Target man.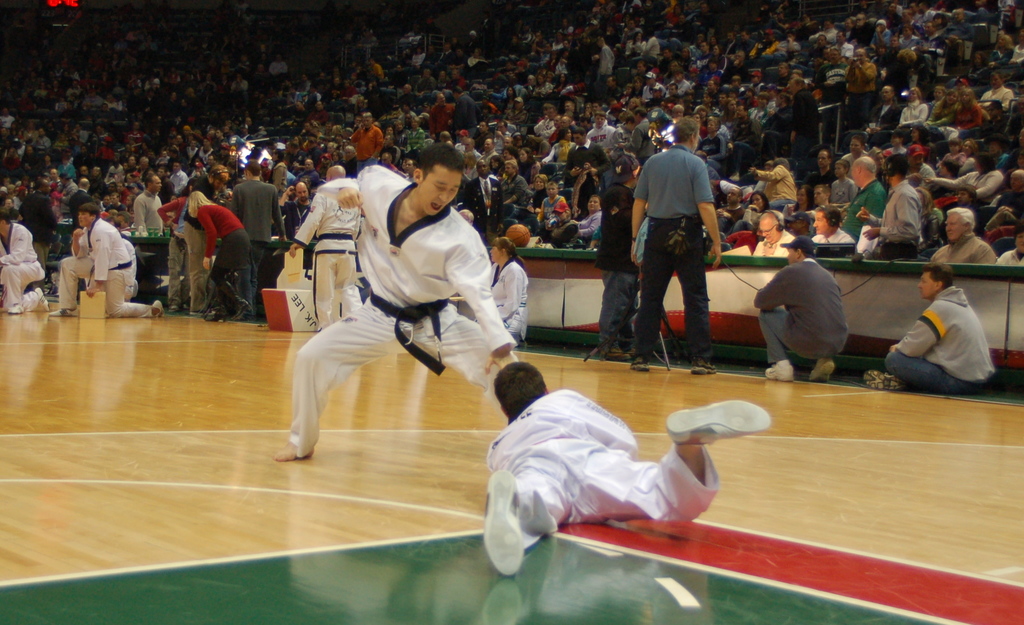
Target region: <box>117,214,136,229</box>.
